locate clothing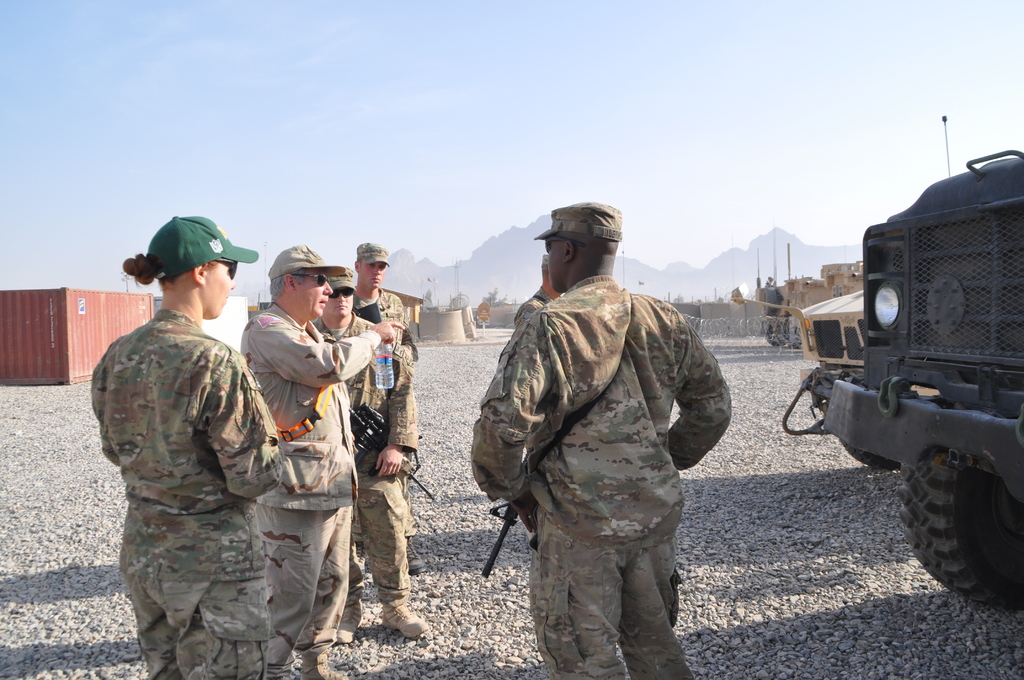
x1=470, y1=275, x2=730, y2=679
